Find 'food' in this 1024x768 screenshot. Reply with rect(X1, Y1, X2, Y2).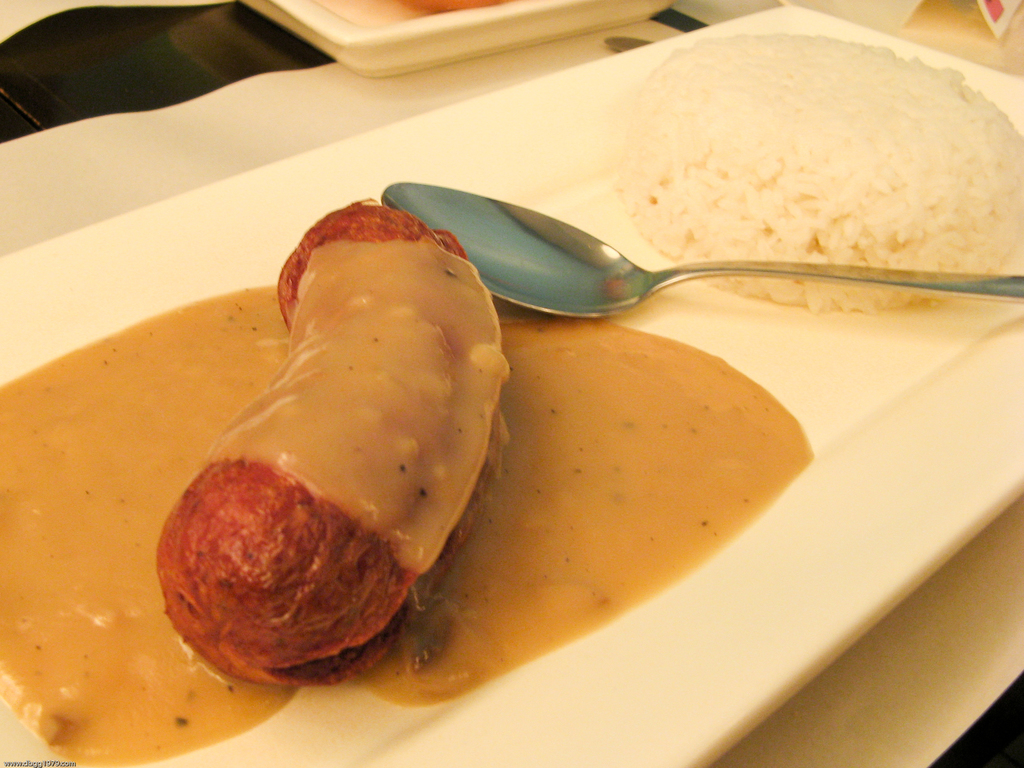
rect(614, 25, 1007, 273).
